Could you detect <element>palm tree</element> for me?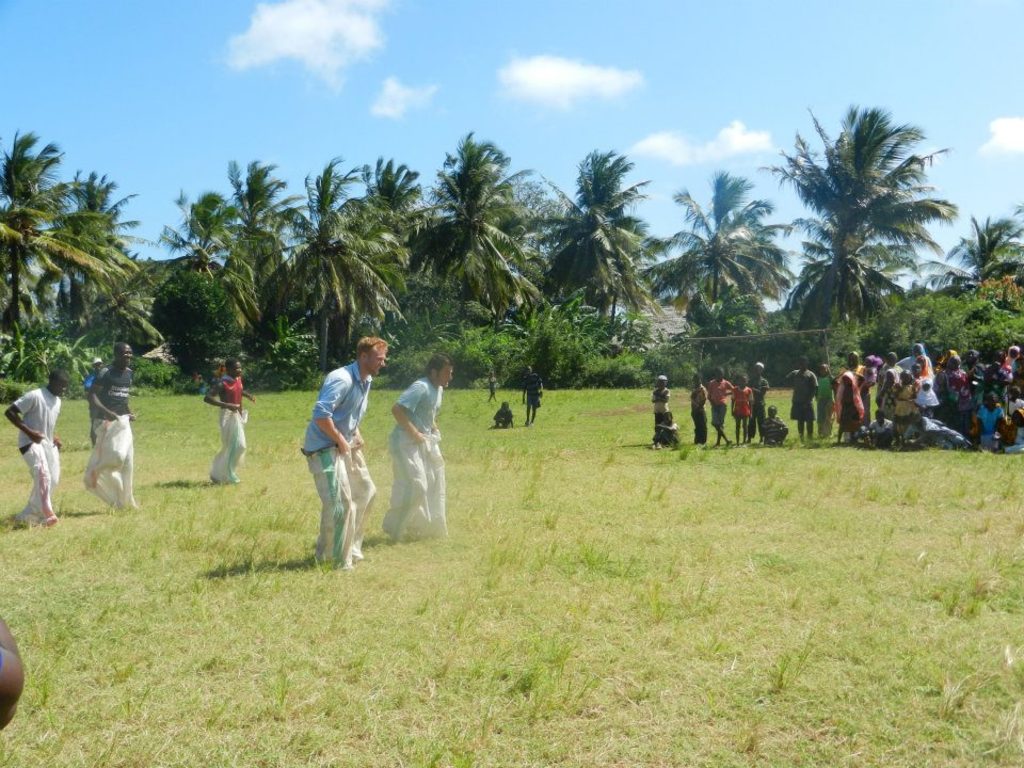
Detection result: bbox(0, 124, 65, 345).
